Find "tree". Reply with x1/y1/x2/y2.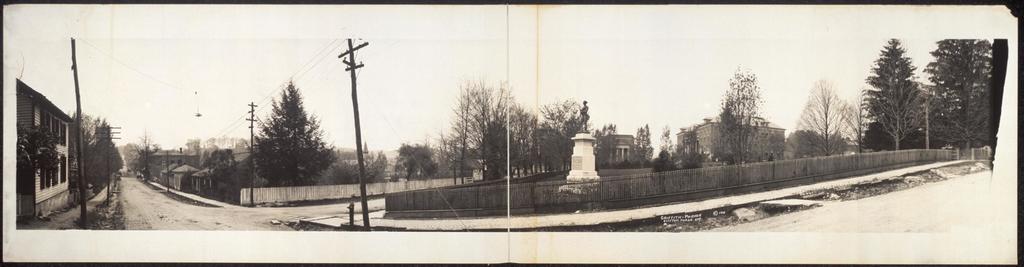
922/40/991/140.
